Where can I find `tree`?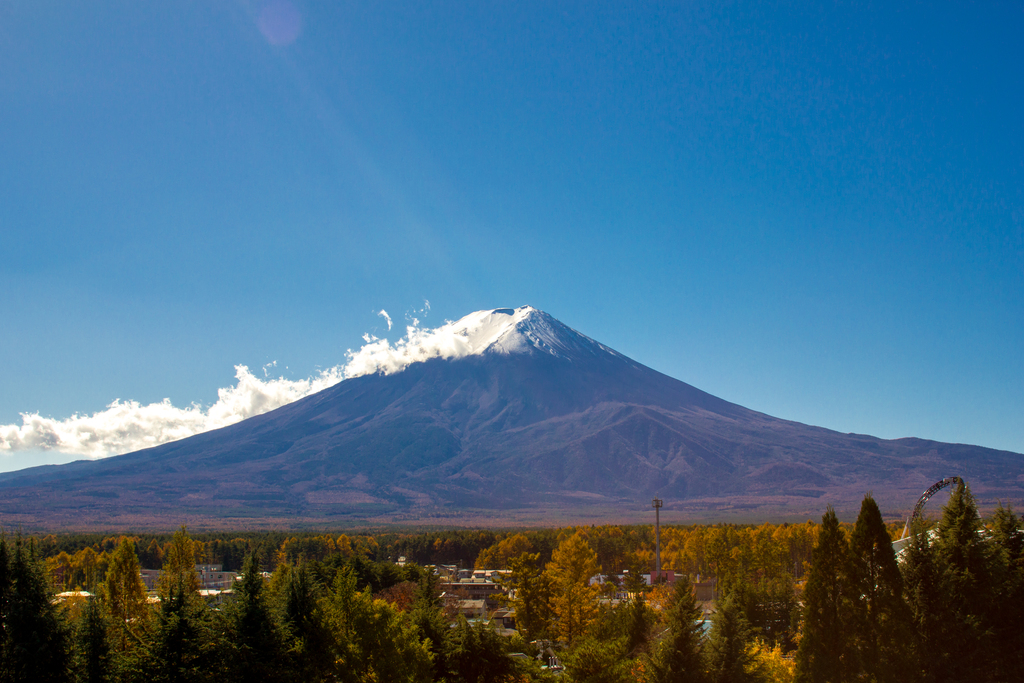
You can find it at [136, 585, 220, 680].
